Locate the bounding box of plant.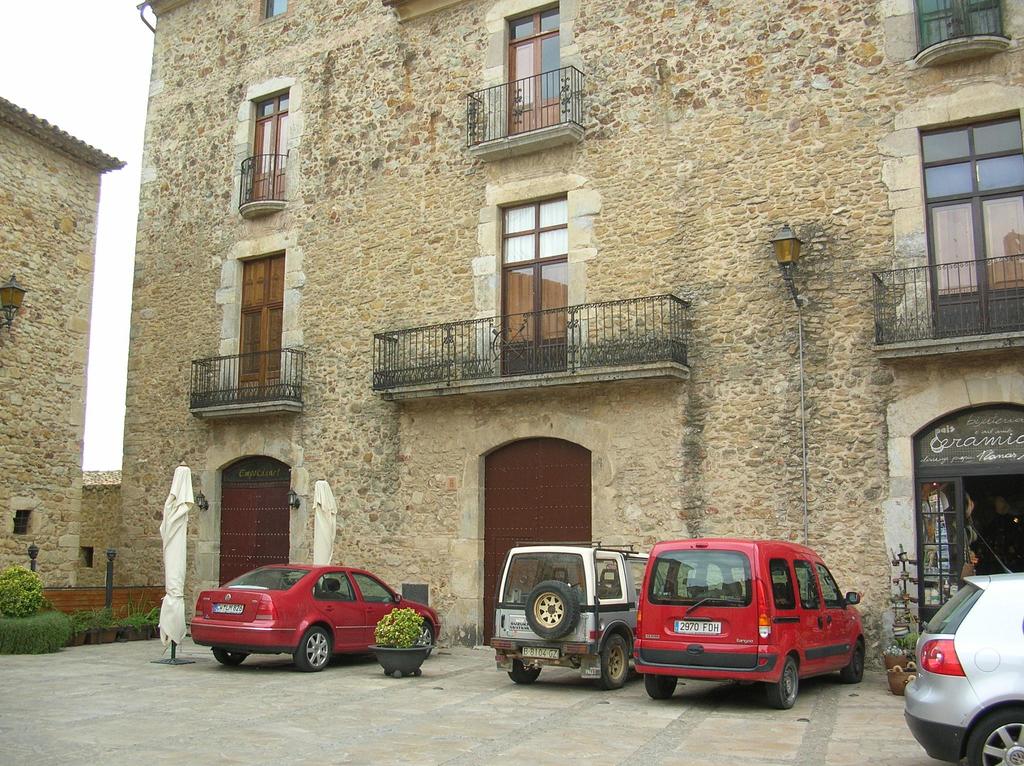
Bounding box: 117/584/161/625.
